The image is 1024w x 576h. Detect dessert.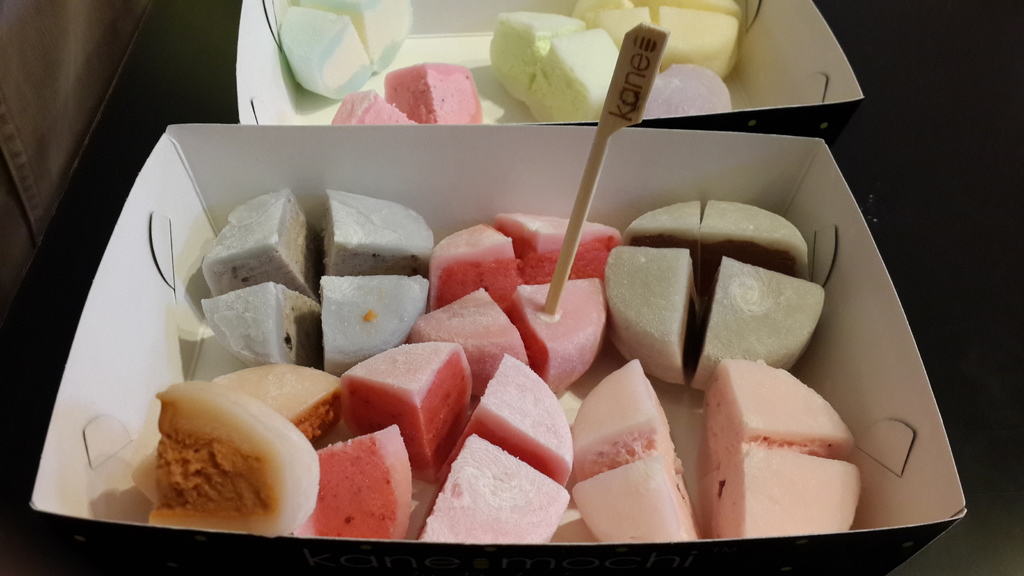
Detection: region(577, 7, 746, 80).
